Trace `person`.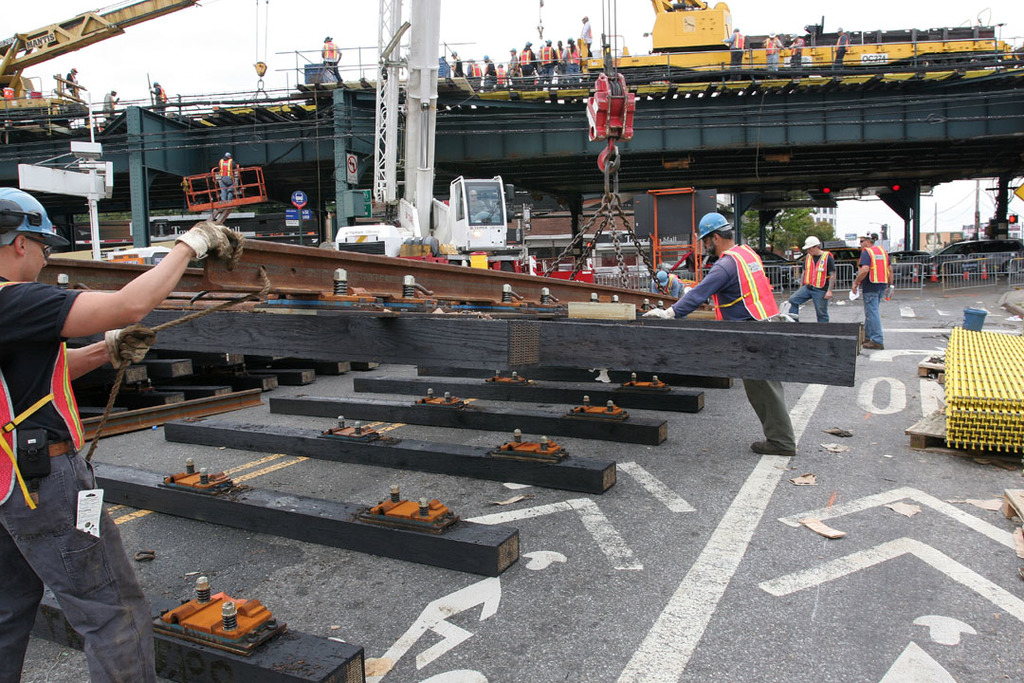
Traced to (x1=514, y1=40, x2=533, y2=77).
